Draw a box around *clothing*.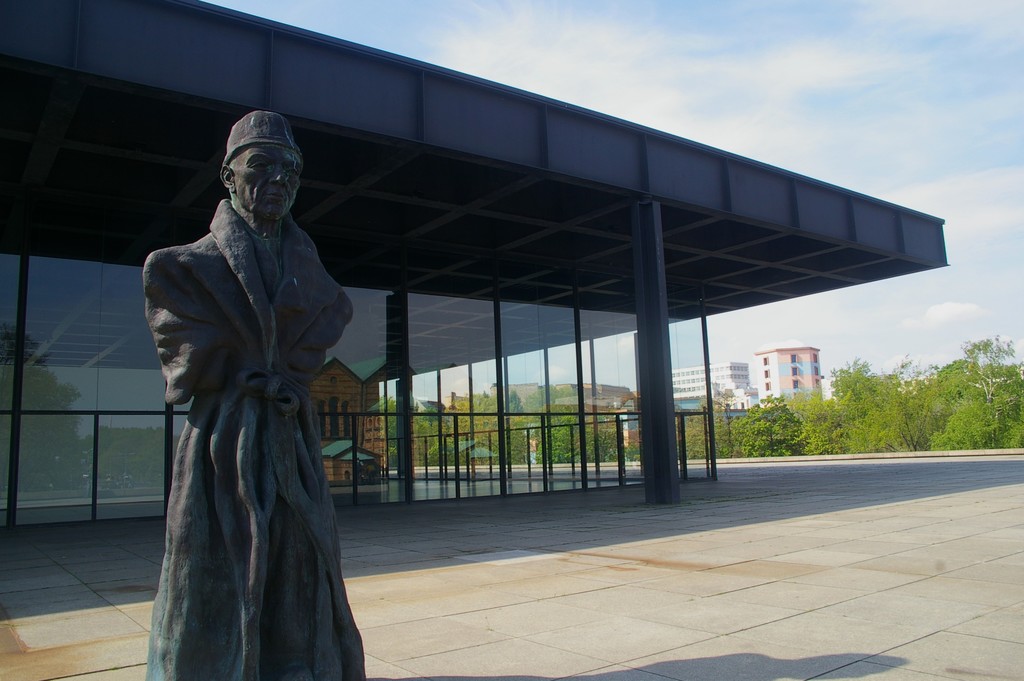
141/167/369/657.
